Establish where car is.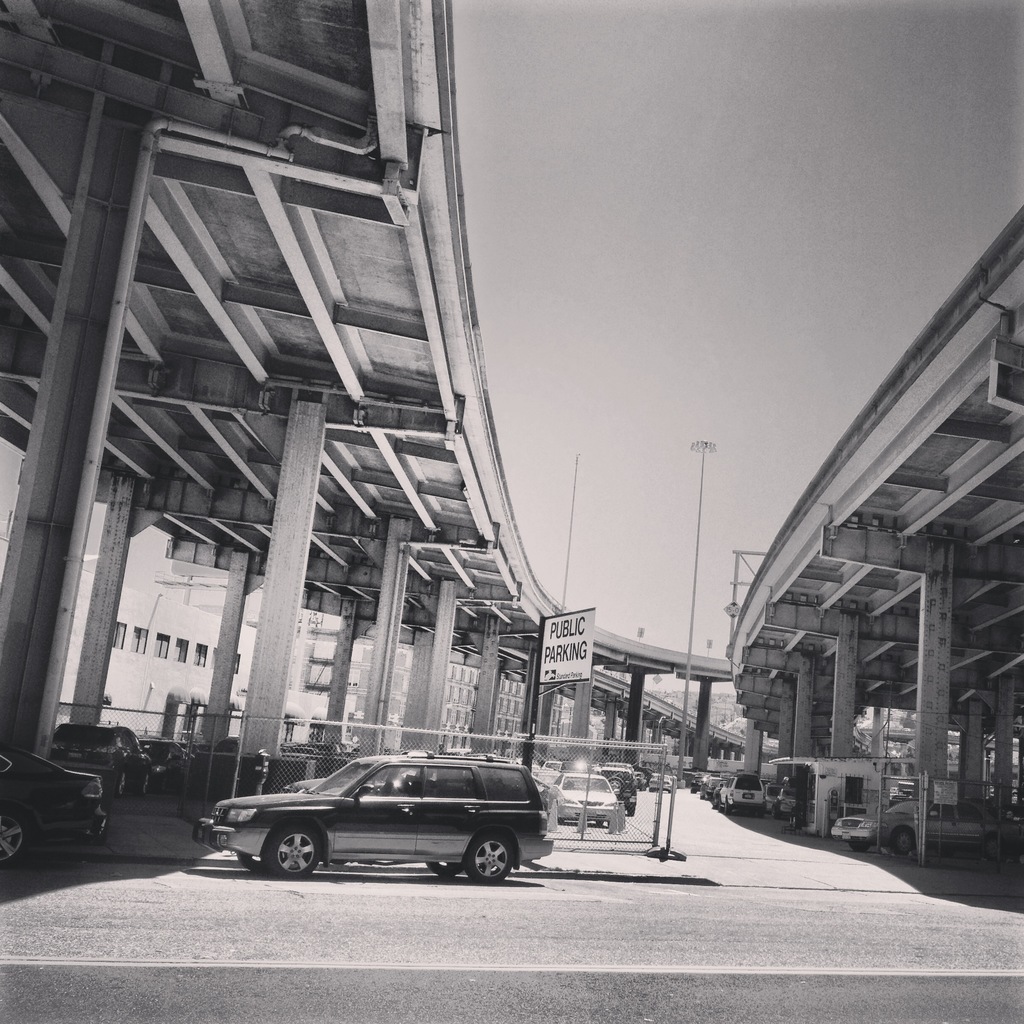
Established at l=559, t=757, r=596, b=785.
